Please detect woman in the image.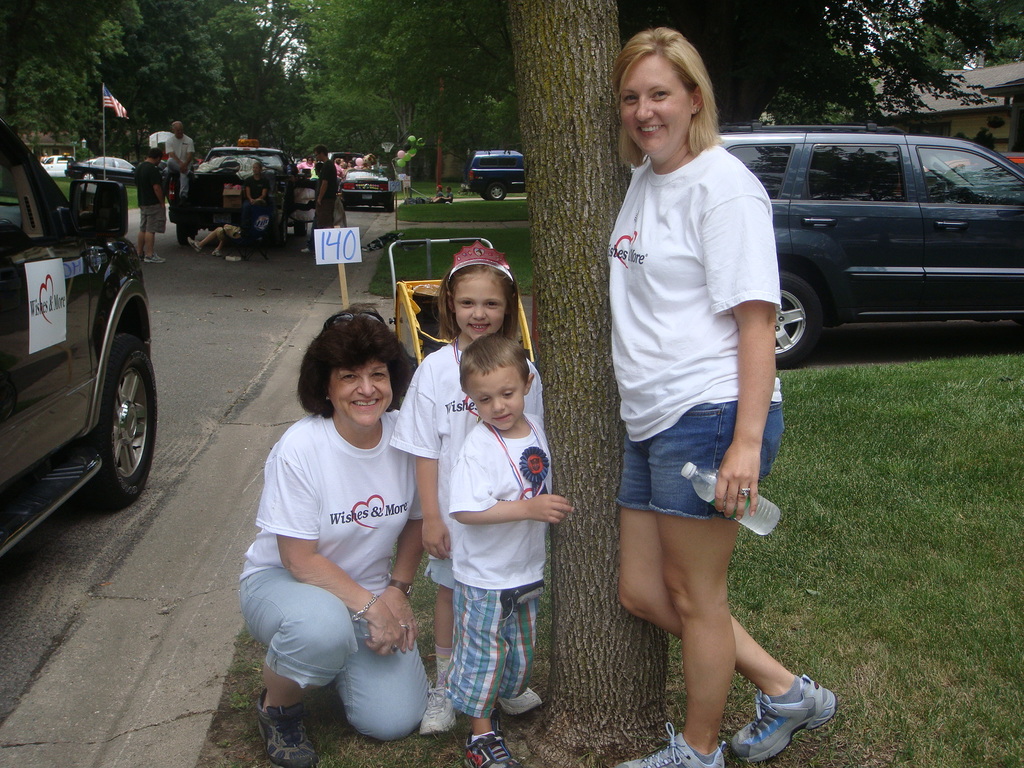
x1=242 y1=307 x2=435 y2=767.
